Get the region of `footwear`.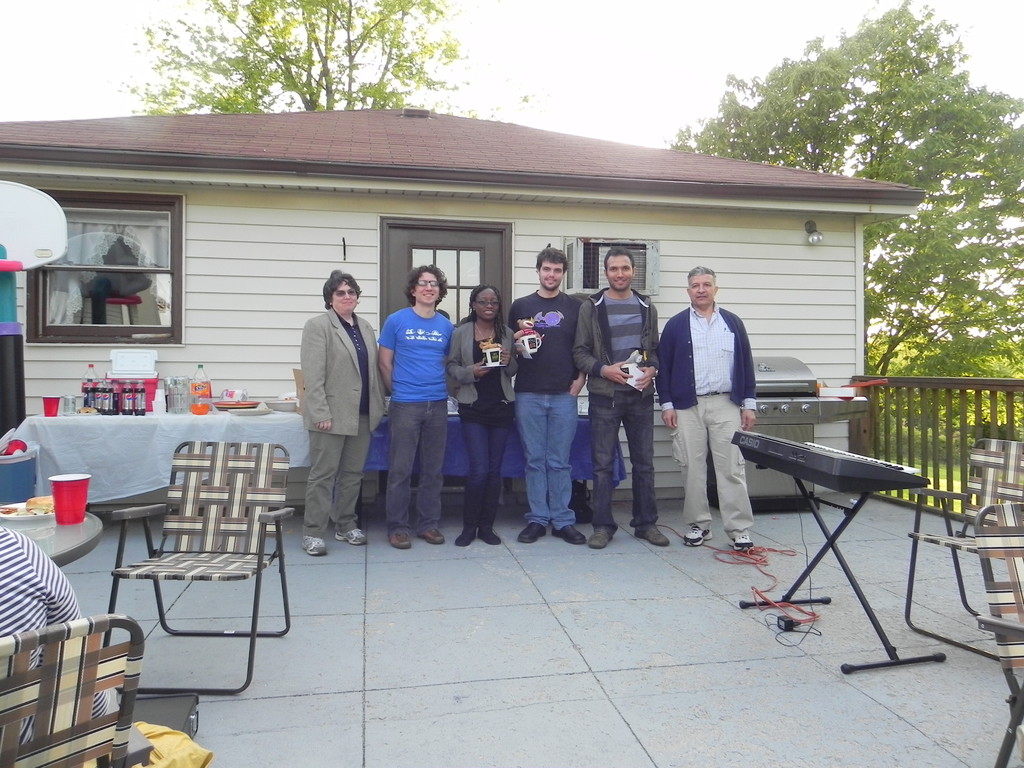
[x1=389, y1=535, x2=412, y2=548].
